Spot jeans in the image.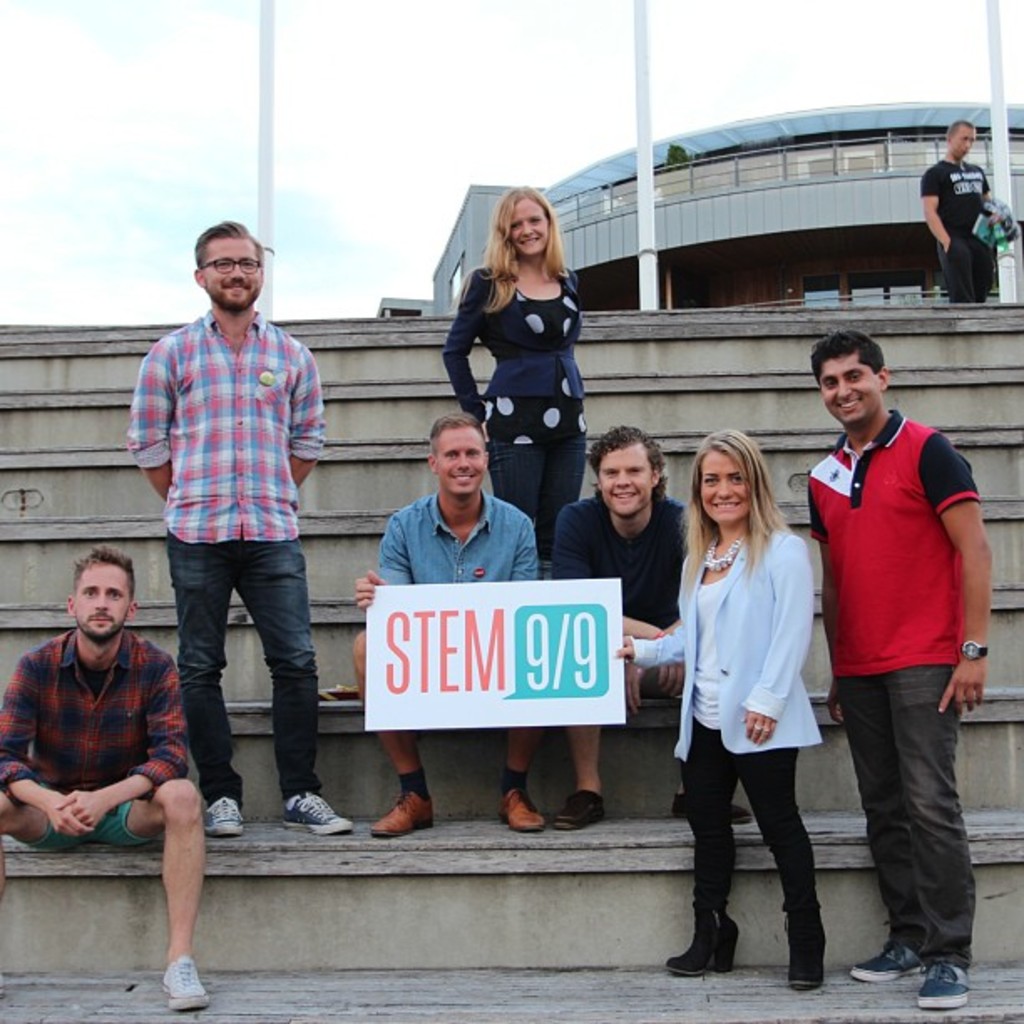
jeans found at select_region(489, 435, 586, 572).
